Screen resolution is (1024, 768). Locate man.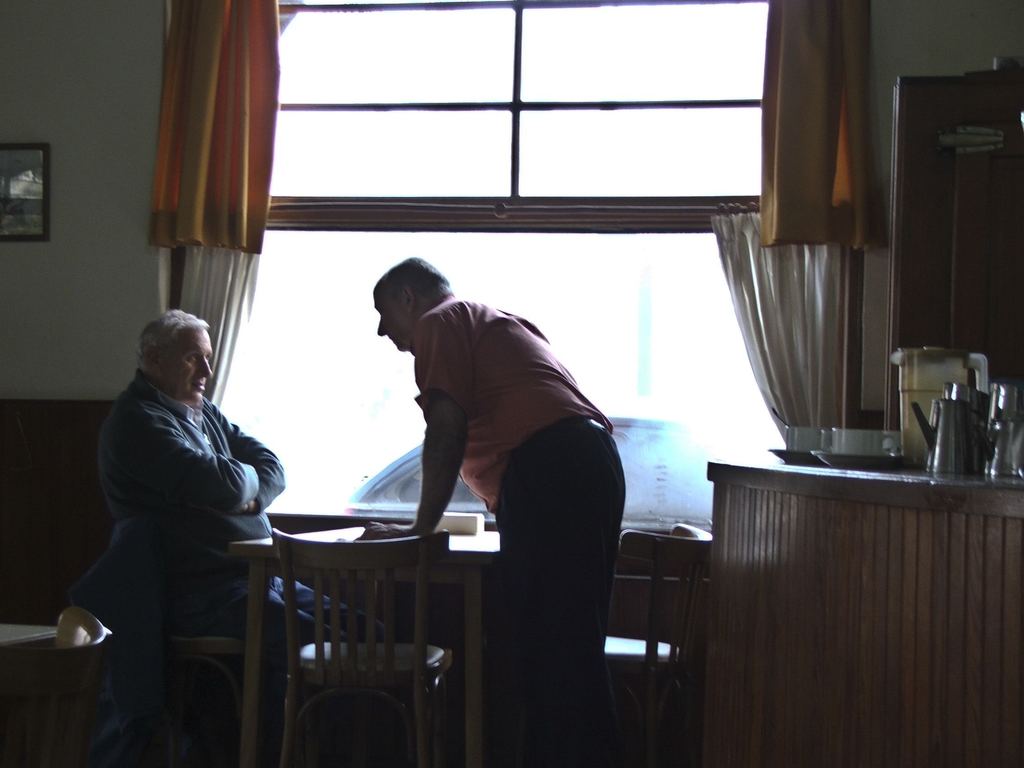
x1=86, y1=307, x2=296, y2=766.
